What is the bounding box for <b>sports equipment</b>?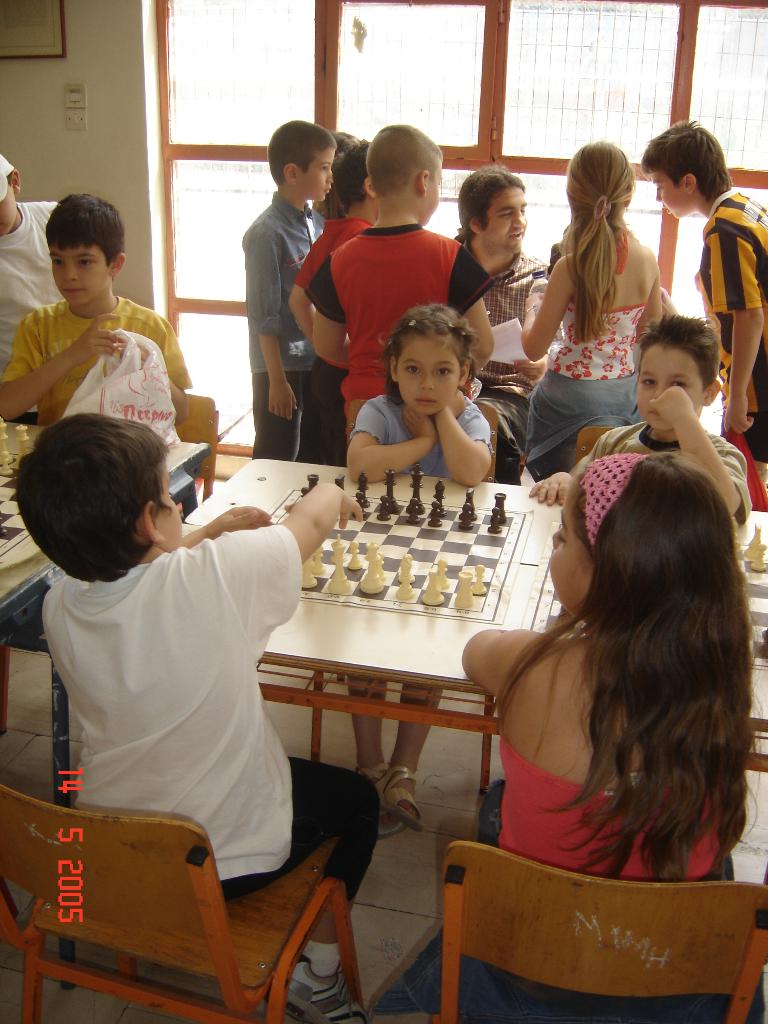
[733, 543, 767, 669].
